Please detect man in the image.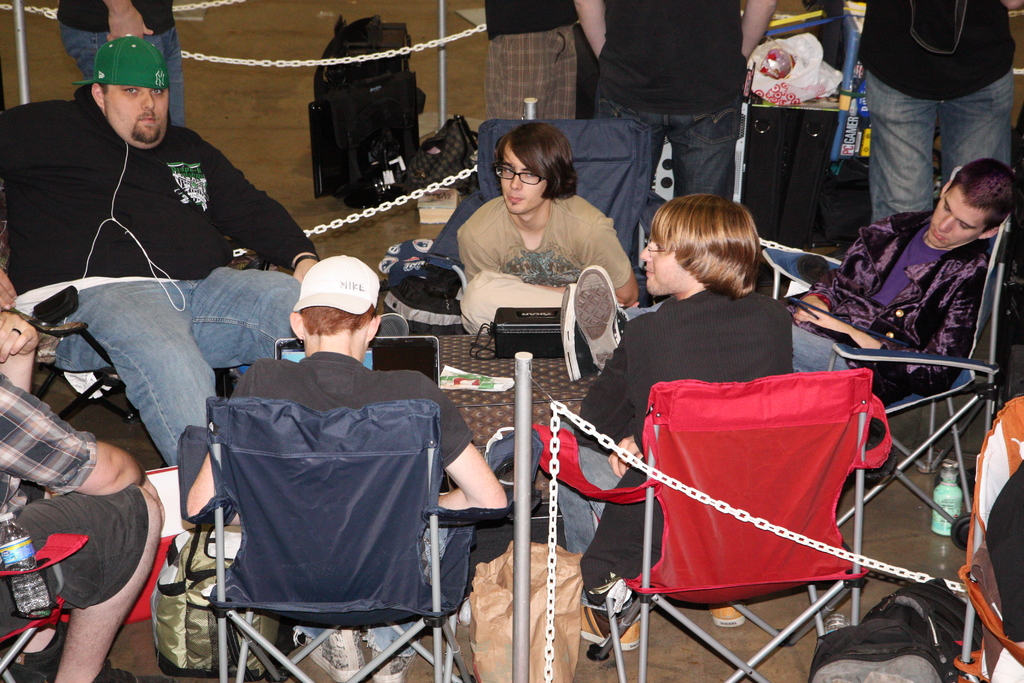
region(487, 0, 573, 113).
